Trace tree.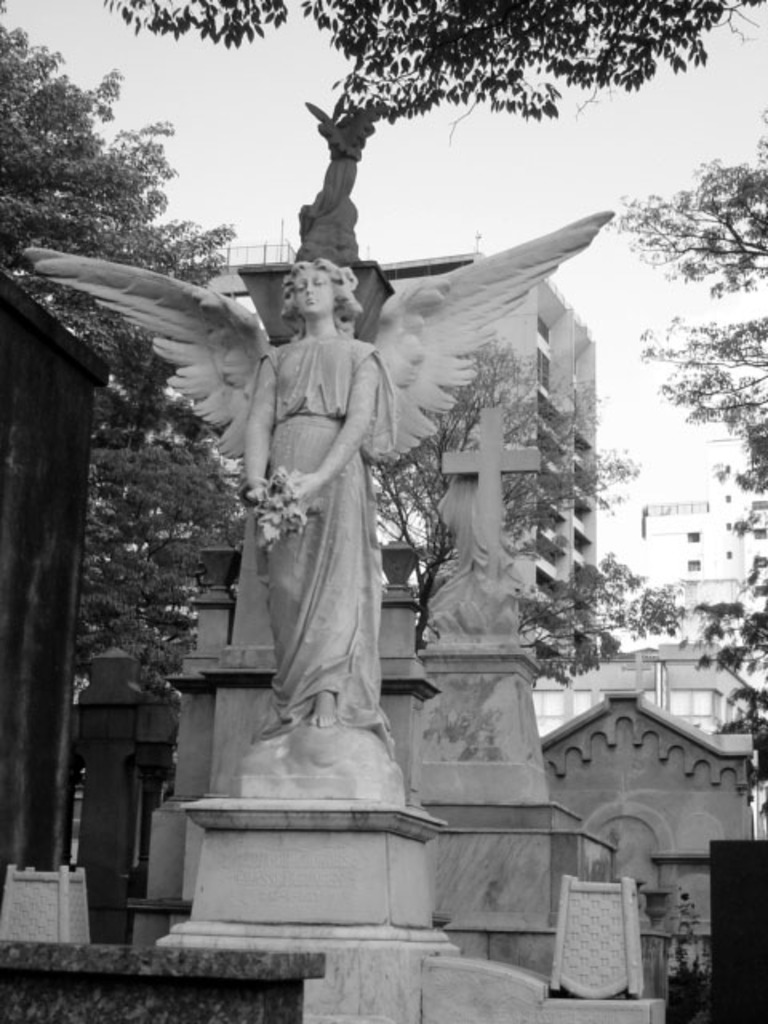
Traced to {"x1": 702, "y1": 563, "x2": 766, "y2": 787}.
